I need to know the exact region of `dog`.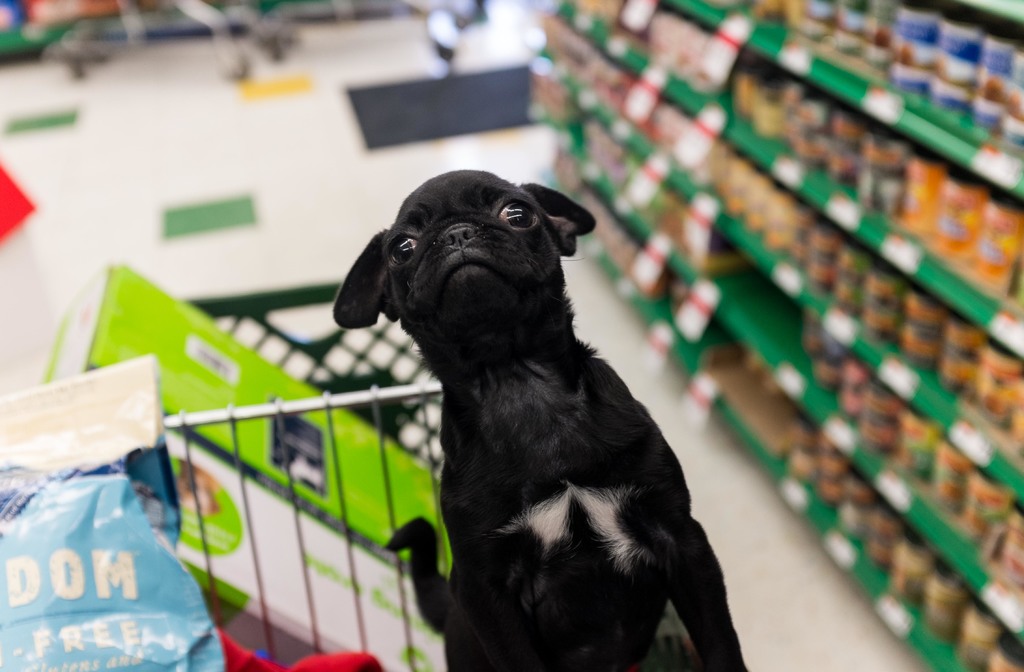
Region: <region>330, 168, 749, 671</region>.
